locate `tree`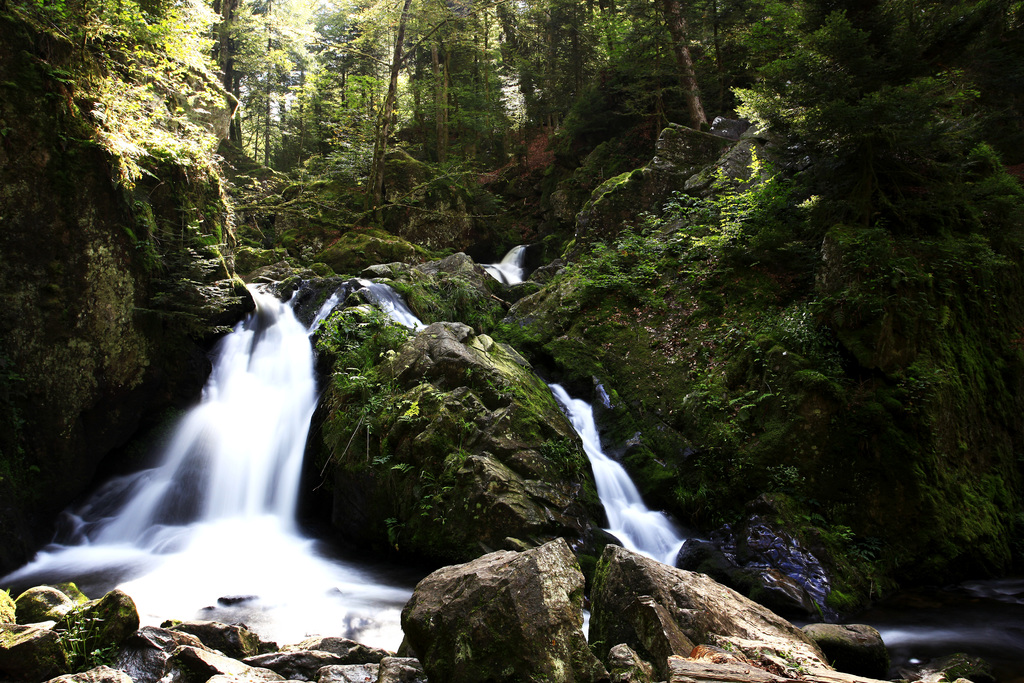
locate(284, 3, 367, 213)
